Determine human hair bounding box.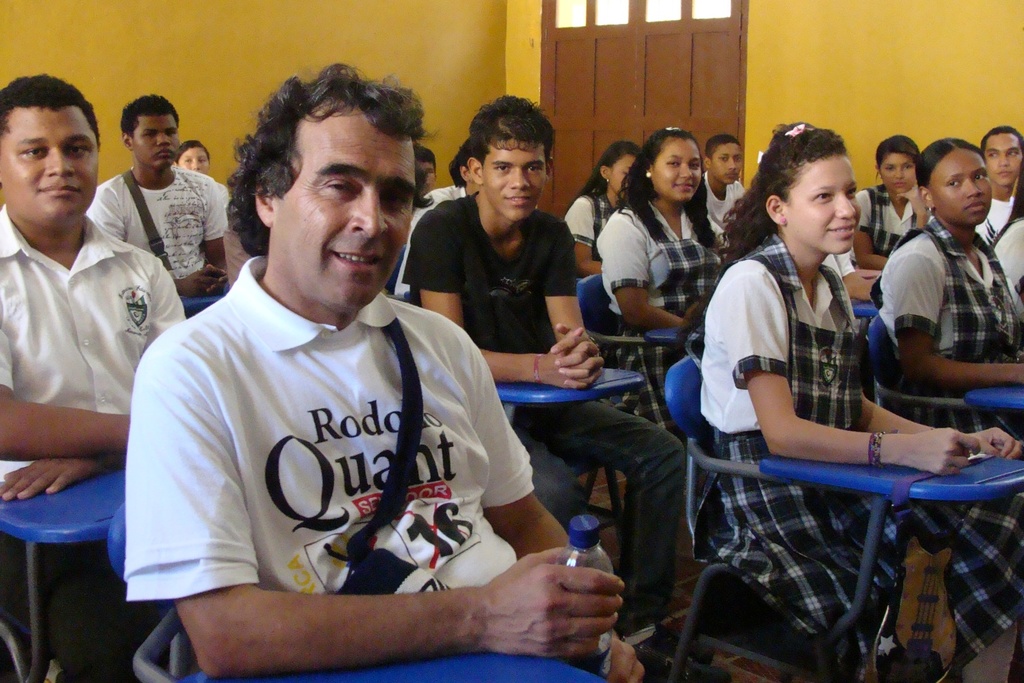
Determined: x1=726 y1=121 x2=842 y2=269.
